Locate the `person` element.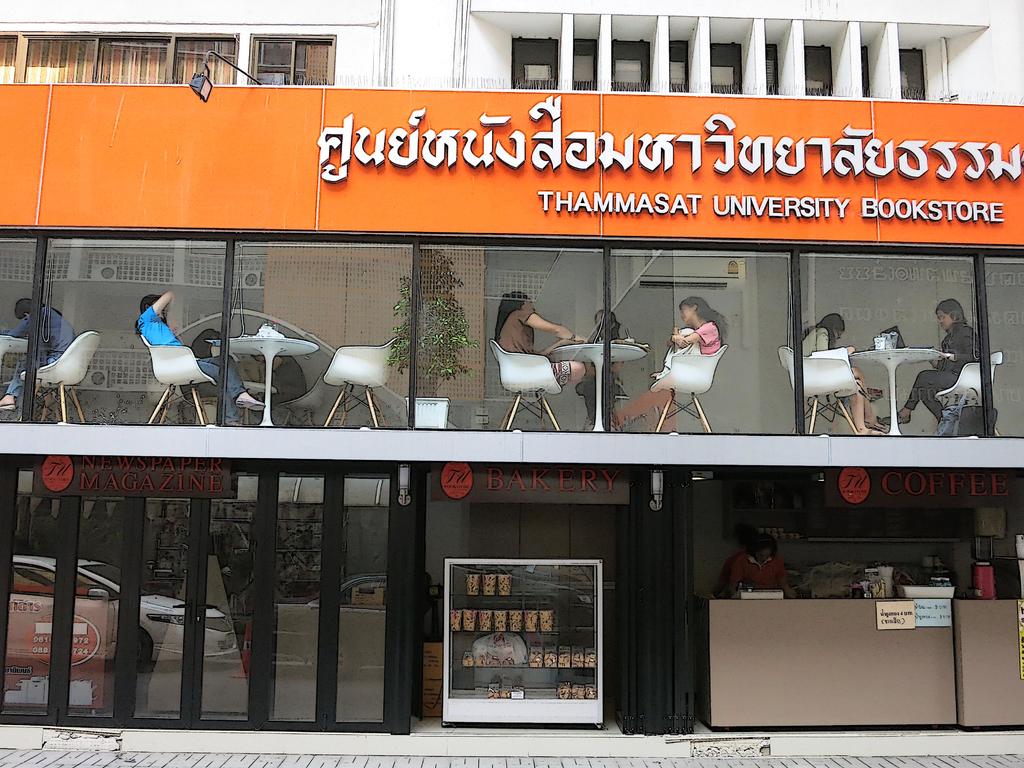
Element bbox: crop(721, 533, 794, 599).
